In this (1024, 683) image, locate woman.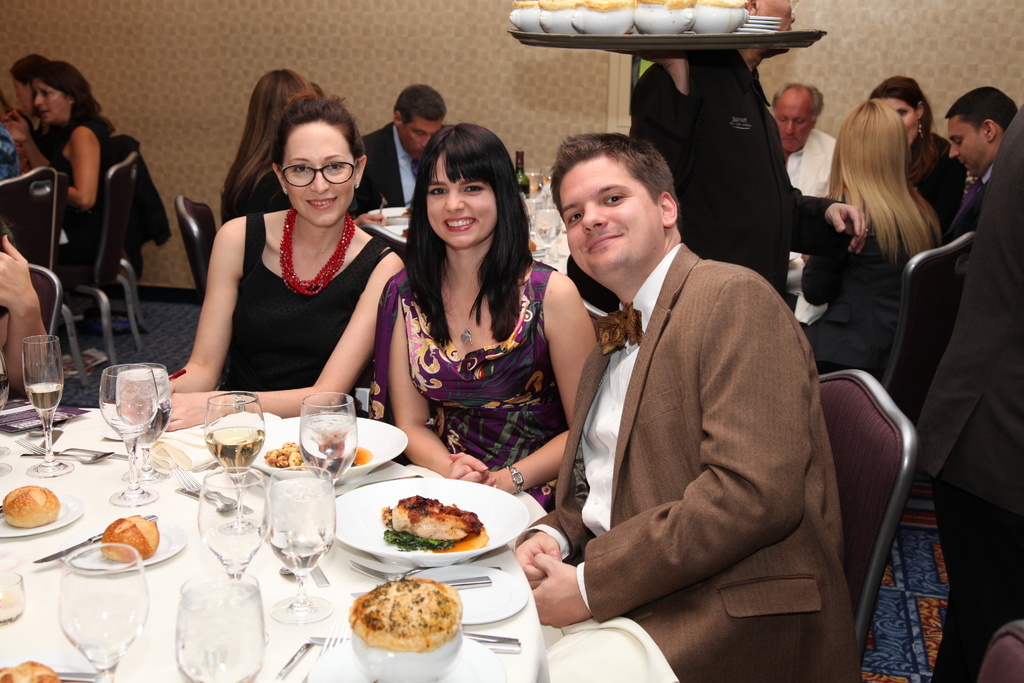
Bounding box: <region>0, 60, 124, 284</region>.
